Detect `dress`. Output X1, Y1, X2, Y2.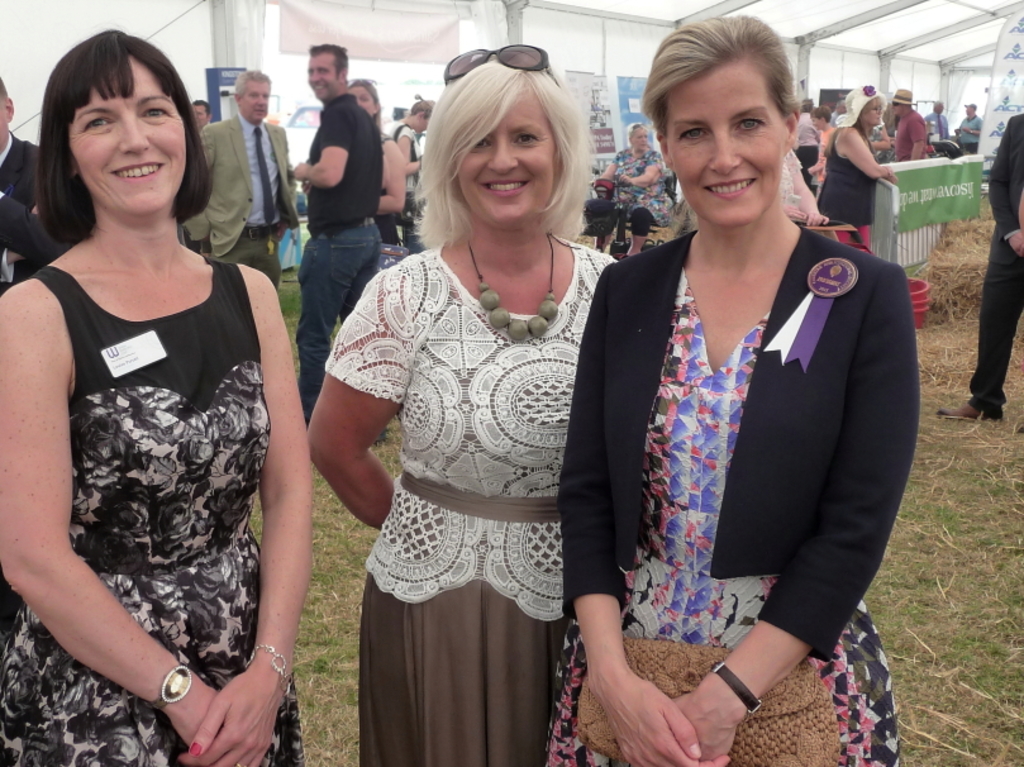
0, 263, 271, 766.
